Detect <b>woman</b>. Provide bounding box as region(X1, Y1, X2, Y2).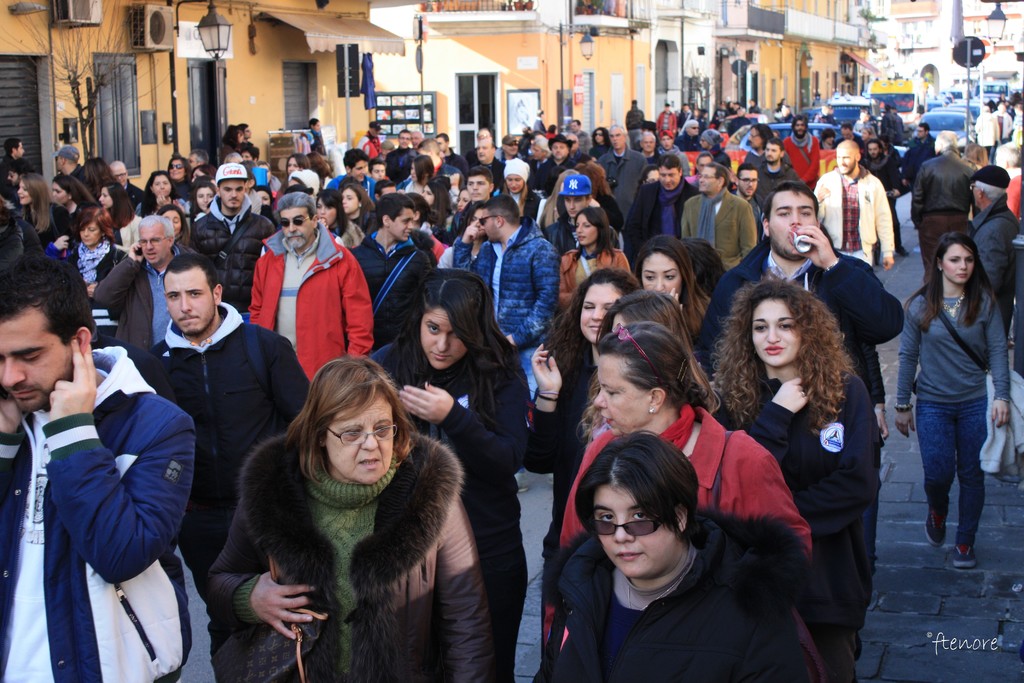
region(203, 354, 492, 682).
